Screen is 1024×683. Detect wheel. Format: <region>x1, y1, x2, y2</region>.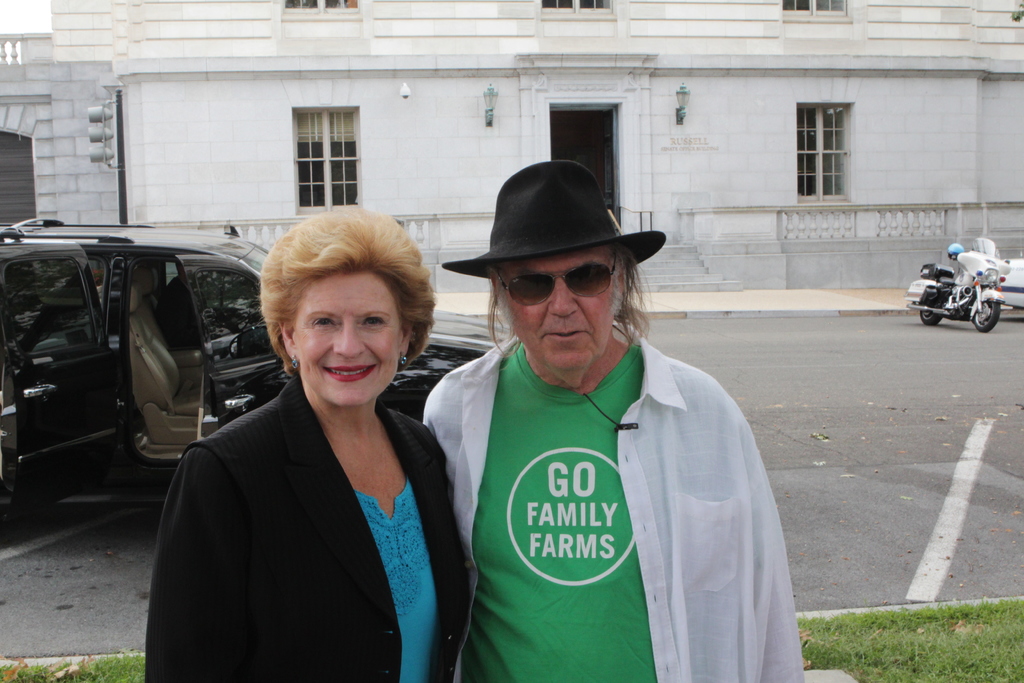
<region>972, 293, 1001, 336</region>.
